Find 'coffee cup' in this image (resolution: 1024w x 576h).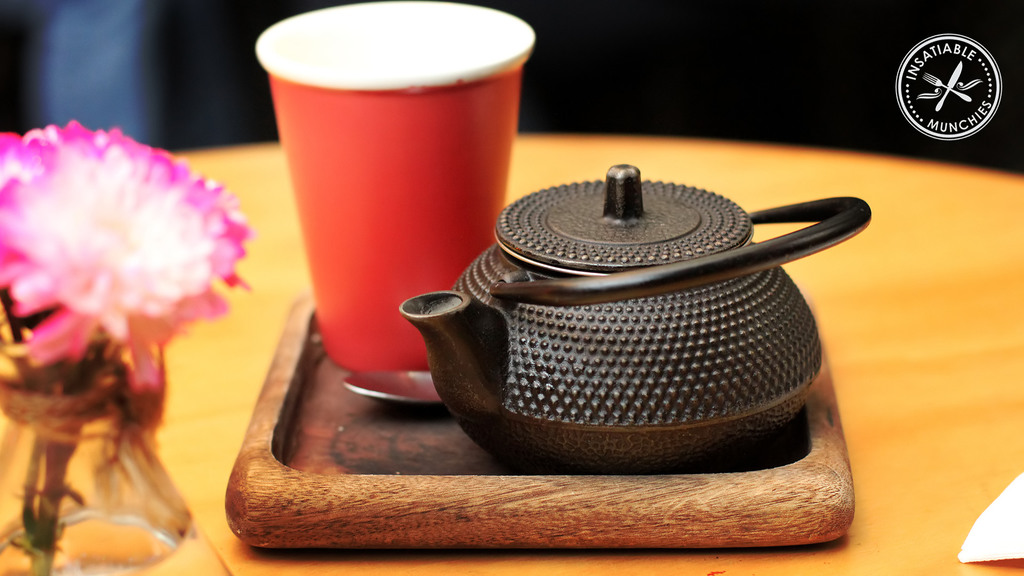
[253, 0, 536, 373].
